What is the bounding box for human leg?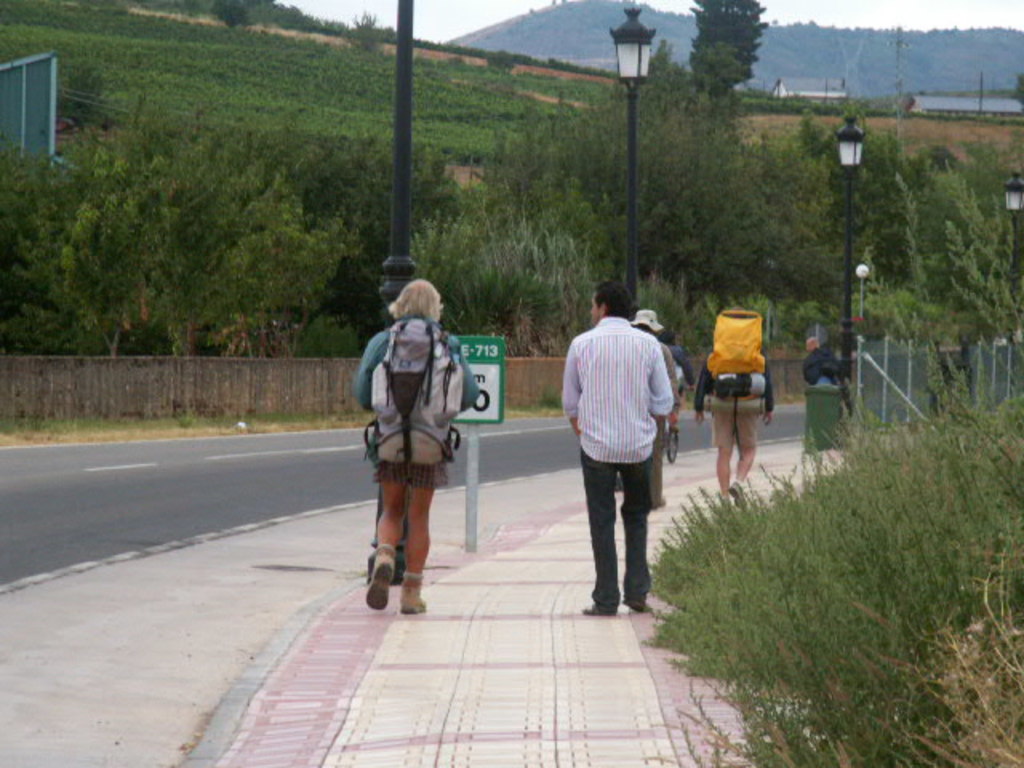
bbox=[406, 486, 435, 614].
